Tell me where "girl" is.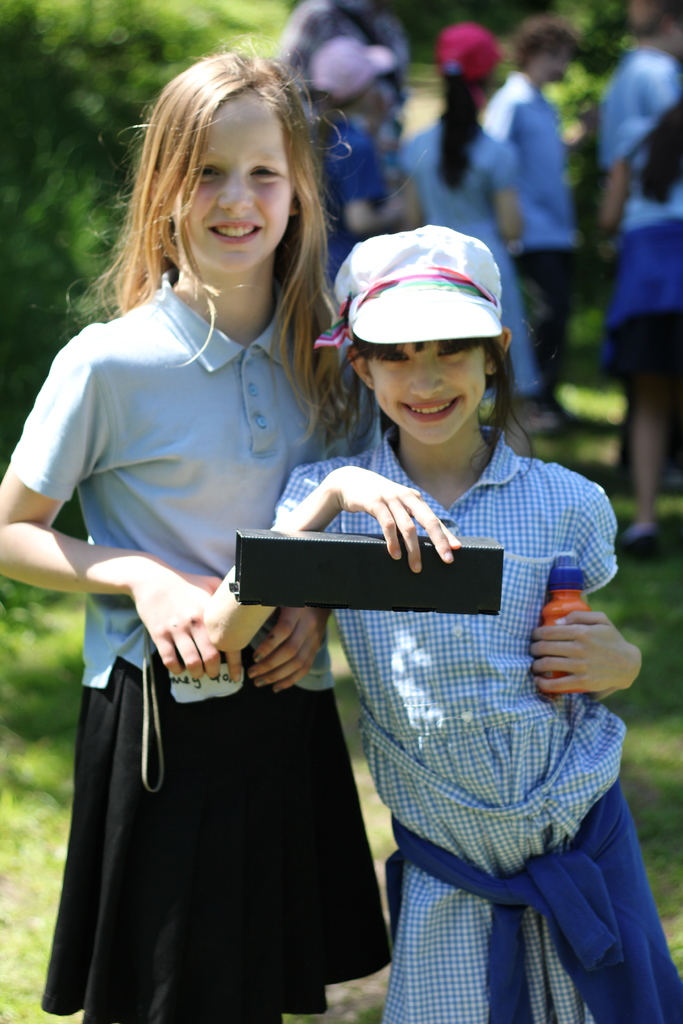
"girl" is at {"left": 199, "top": 220, "right": 682, "bottom": 1023}.
